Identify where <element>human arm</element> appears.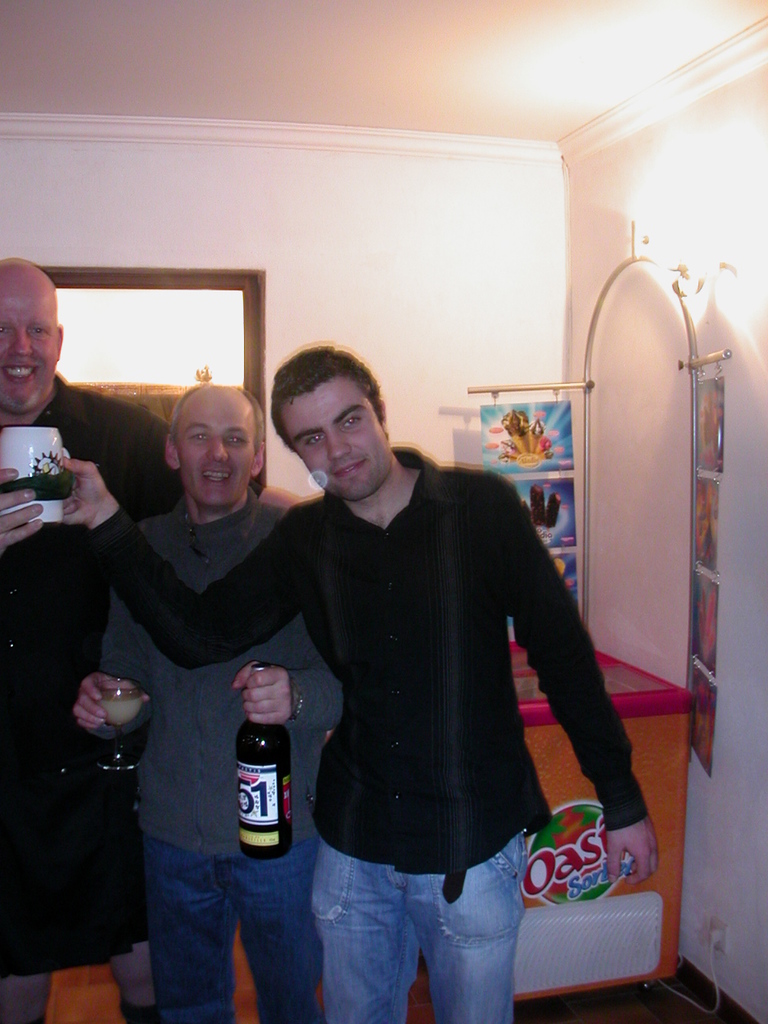
Appears at (left=58, top=445, right=304, bottom=670).
